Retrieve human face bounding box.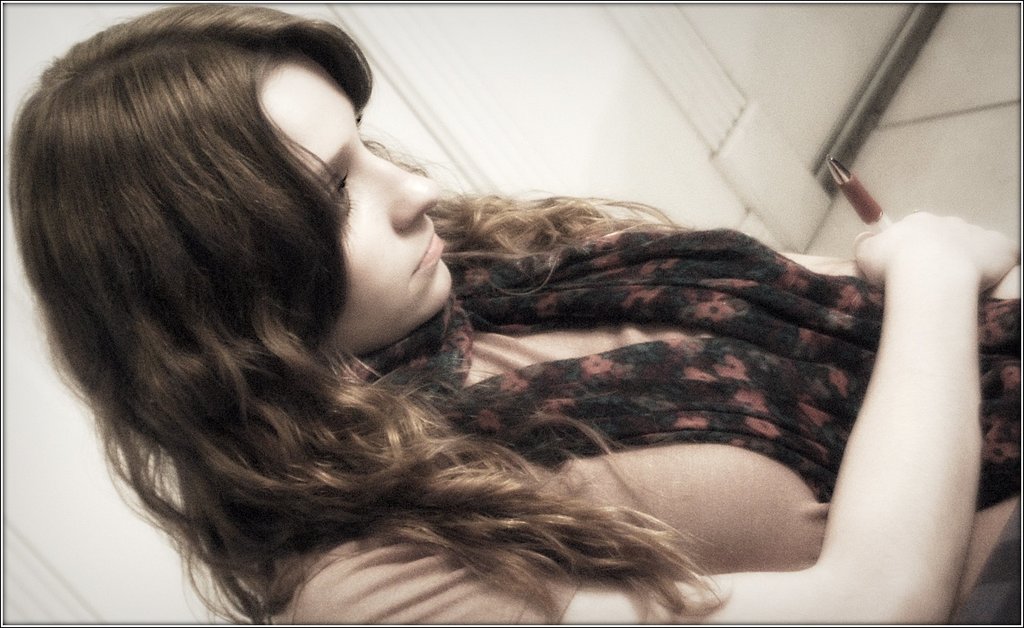
Bounding box: x1=259, y1=55, x2=458, y2=355.
